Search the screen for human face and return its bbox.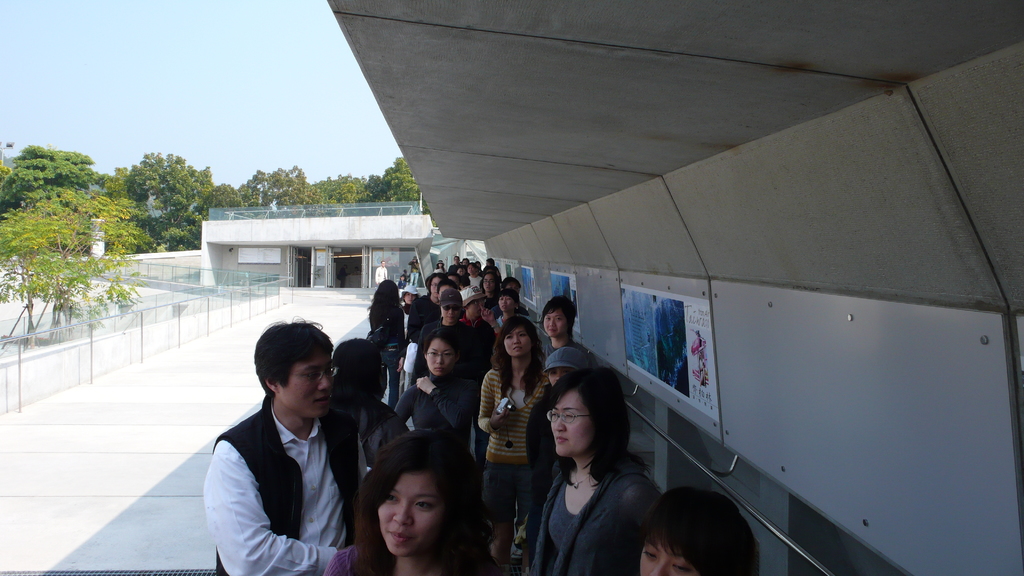
Found: (426, 335, 457, 376).
